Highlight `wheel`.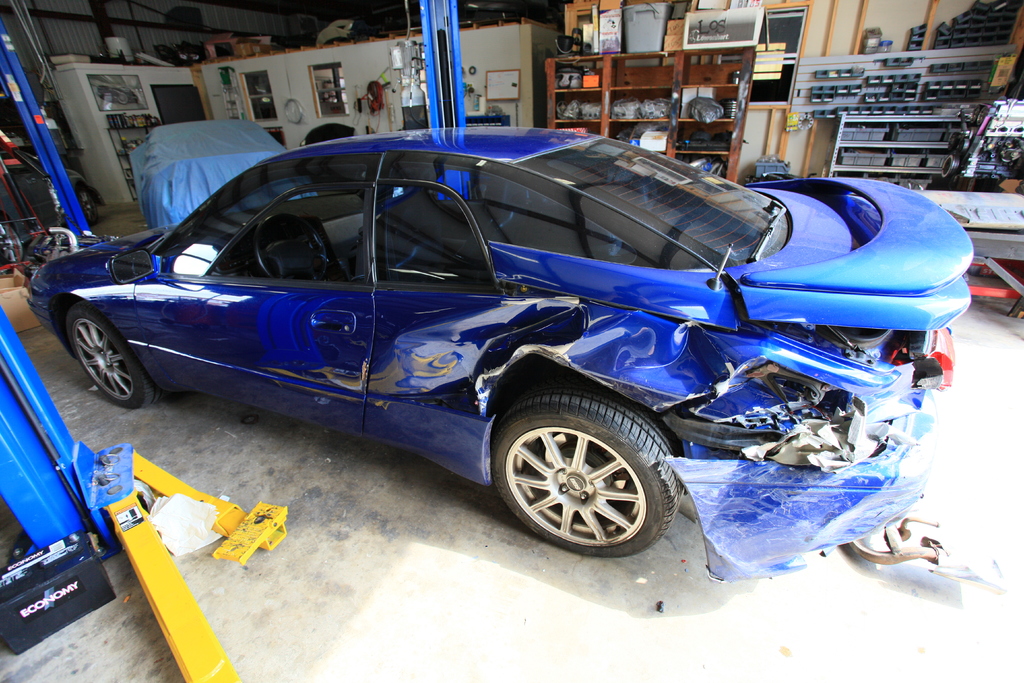
Highlighted region: 488, 379, 685, 561.
